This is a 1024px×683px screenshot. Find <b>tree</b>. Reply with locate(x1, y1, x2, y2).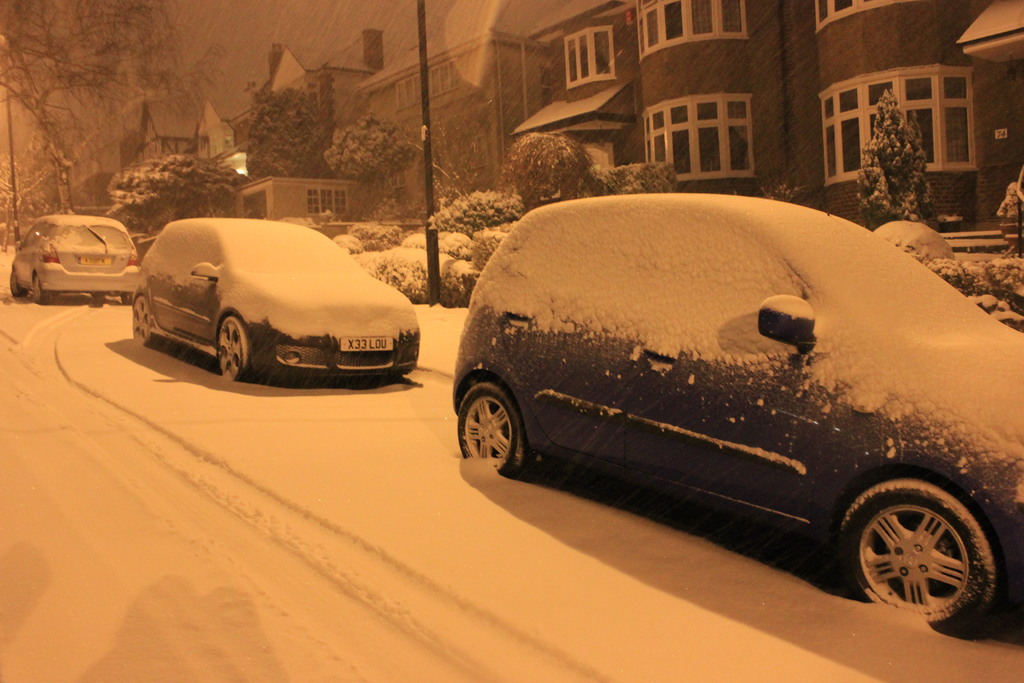
locate(305, 93, 418, 206).
